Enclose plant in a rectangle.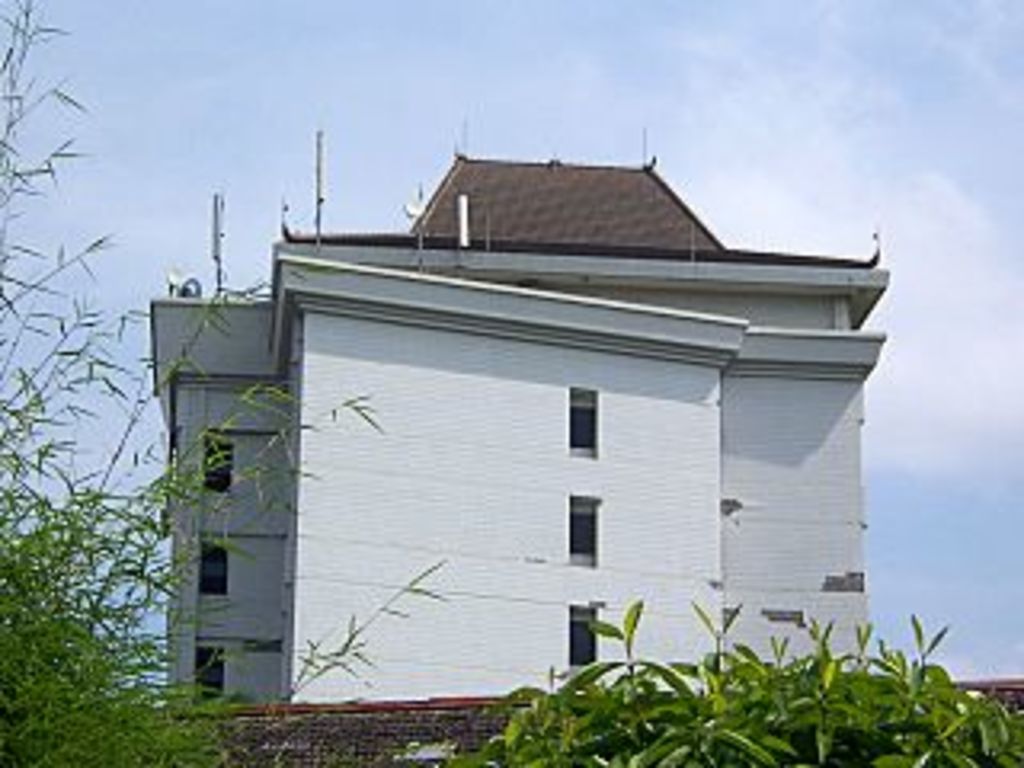
787:618:851:765.
